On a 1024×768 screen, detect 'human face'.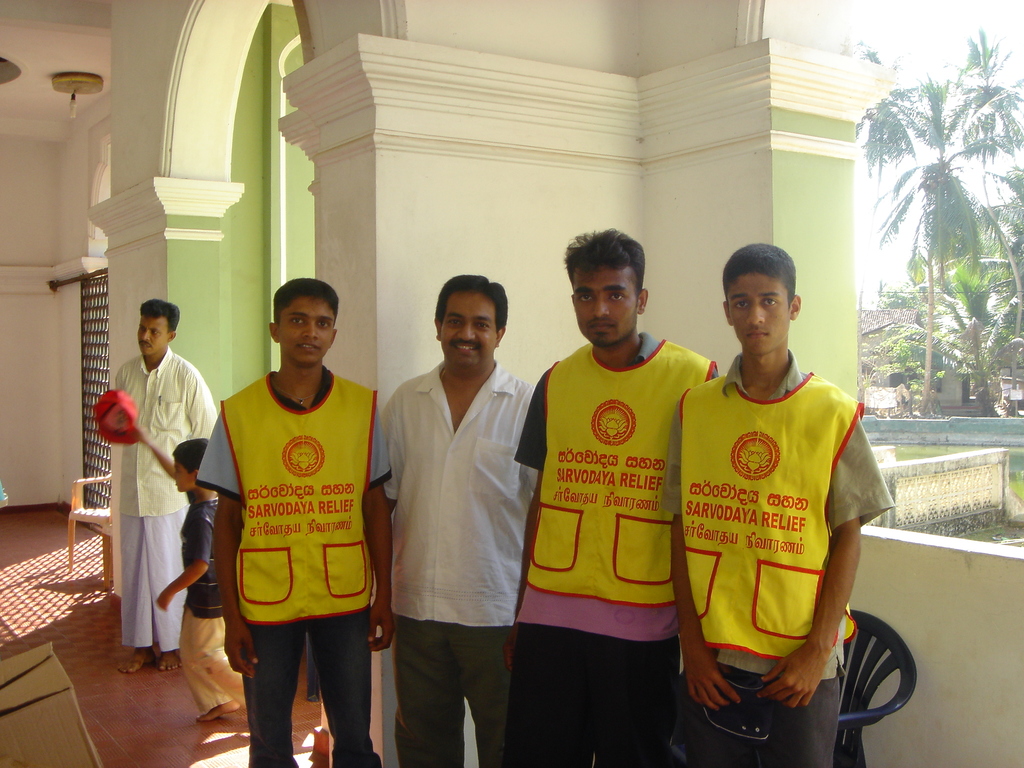
BBox(289, 296, 339, 368).
